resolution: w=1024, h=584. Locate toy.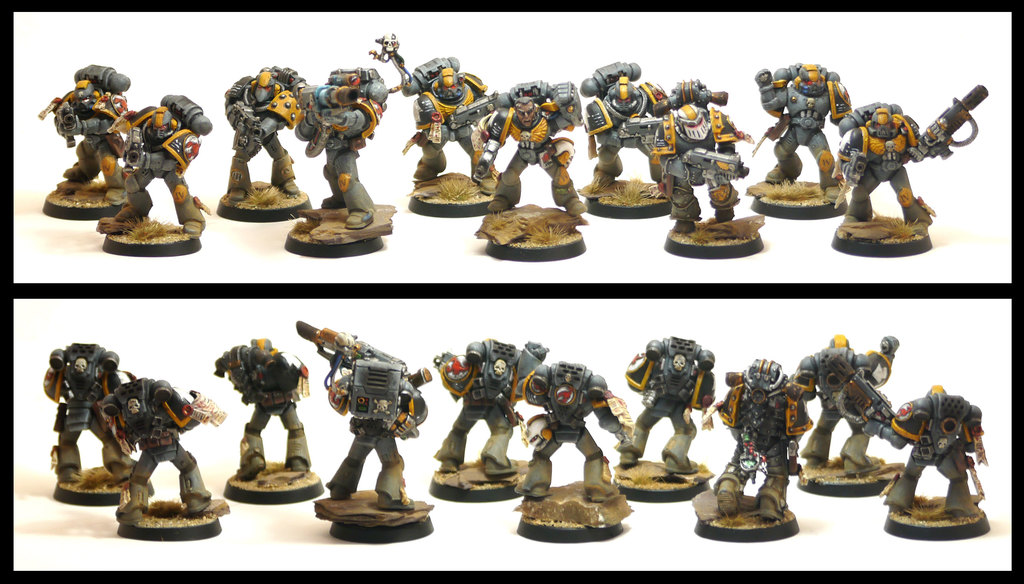
[706, 362, 797, 529].
